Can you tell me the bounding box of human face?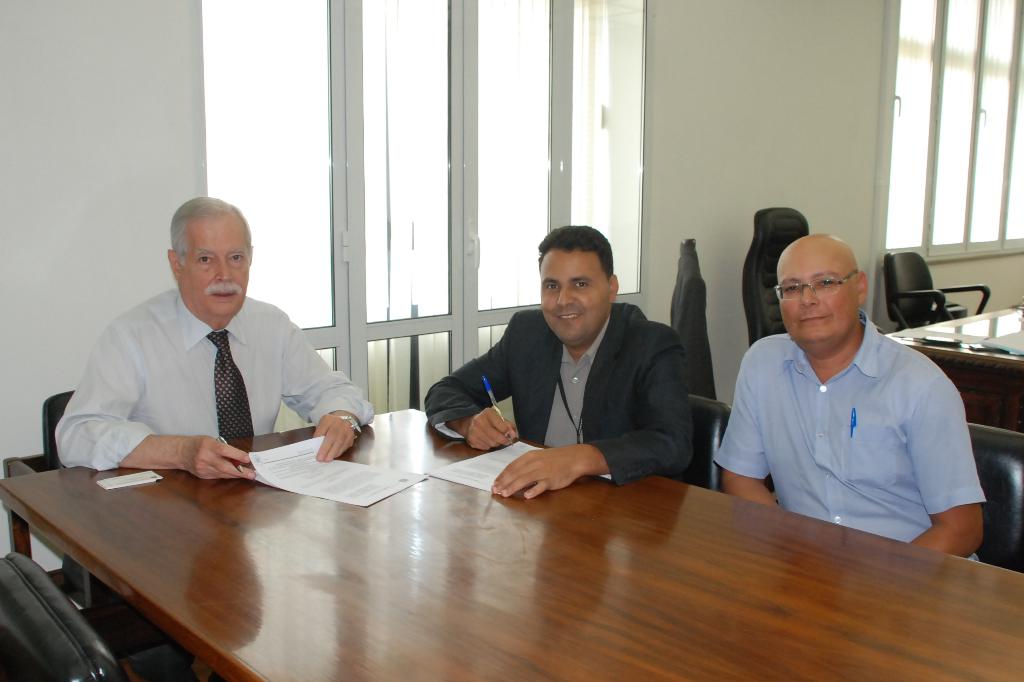
{"x1": 177, "y1": 215, "x2": 251, "y2": 315}.
